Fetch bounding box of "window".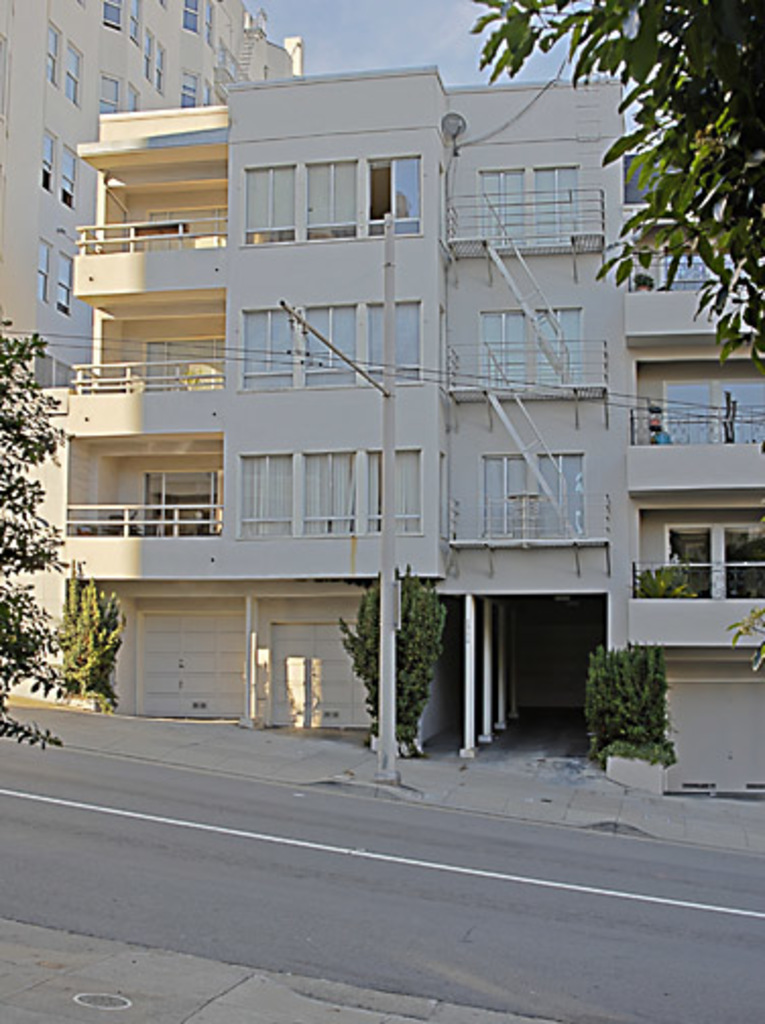
Bbox: detection(470, 163, 527, 252).
